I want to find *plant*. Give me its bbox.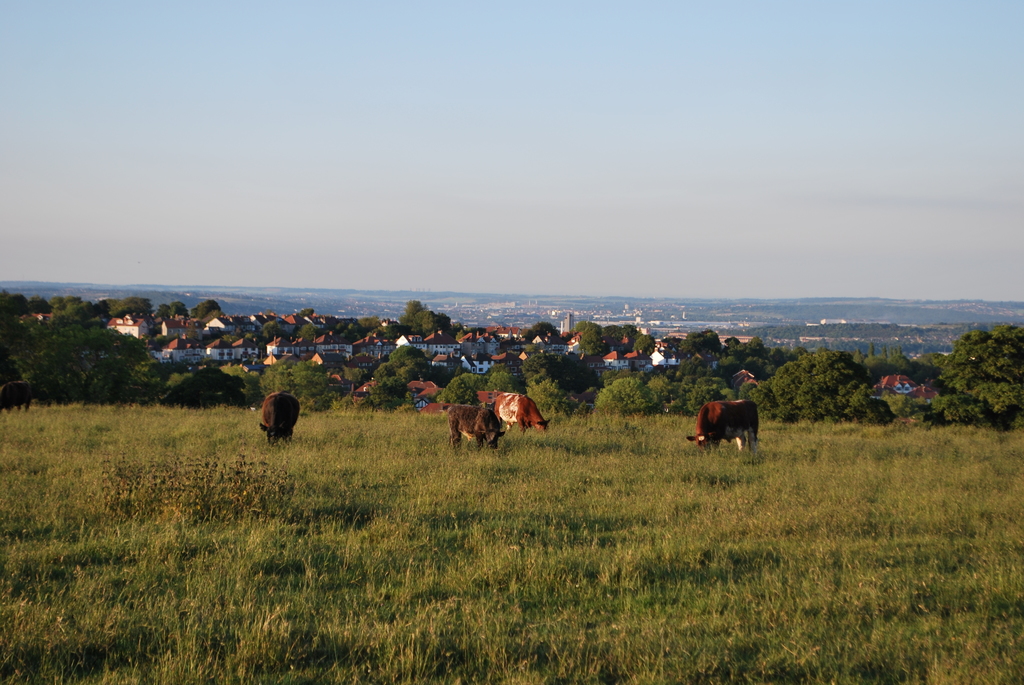
crop(164, 368, 269, 411).
